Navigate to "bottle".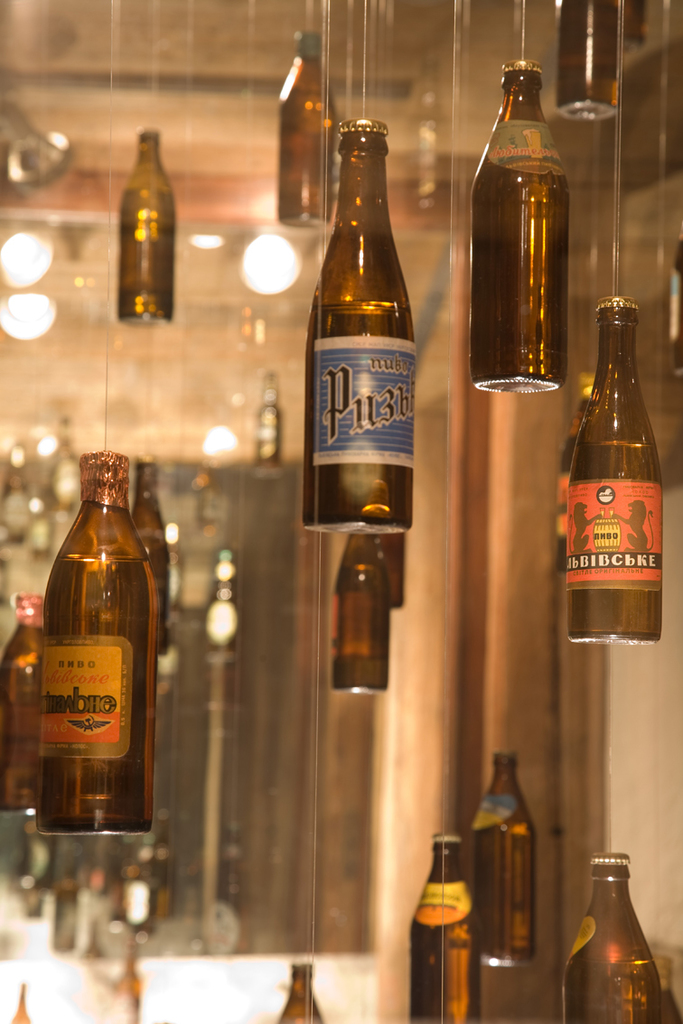
Navigation target: locate(27, 446, 157, 859).
